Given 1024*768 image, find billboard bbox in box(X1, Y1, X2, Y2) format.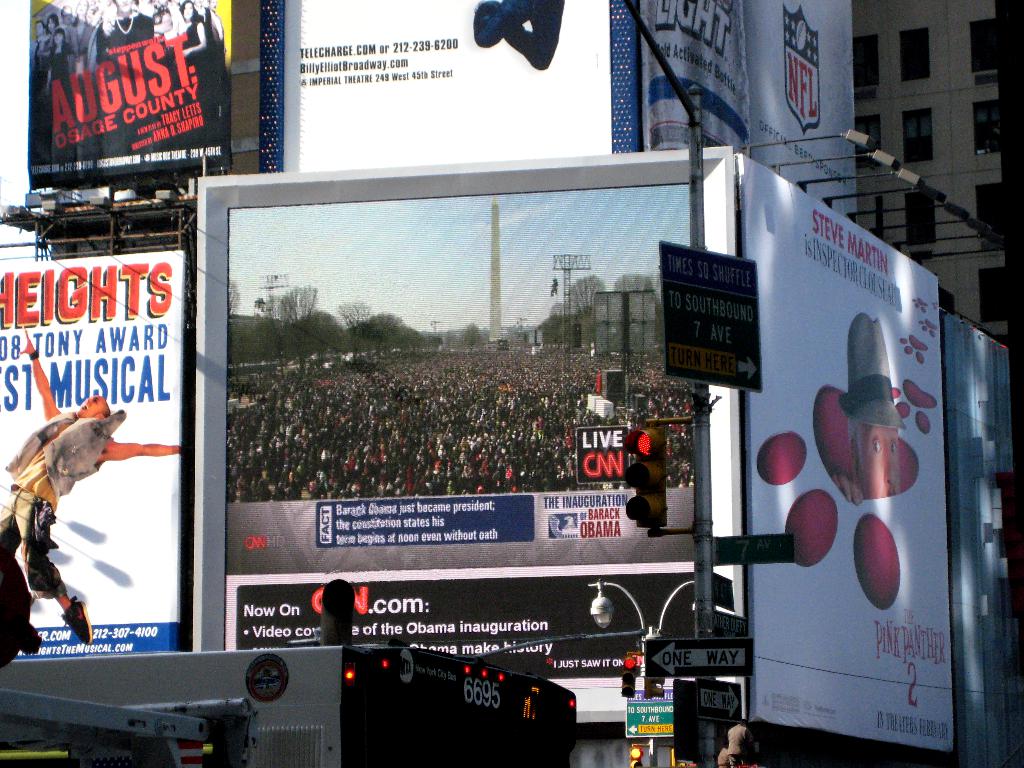
box(22, 0, 253, 189).
